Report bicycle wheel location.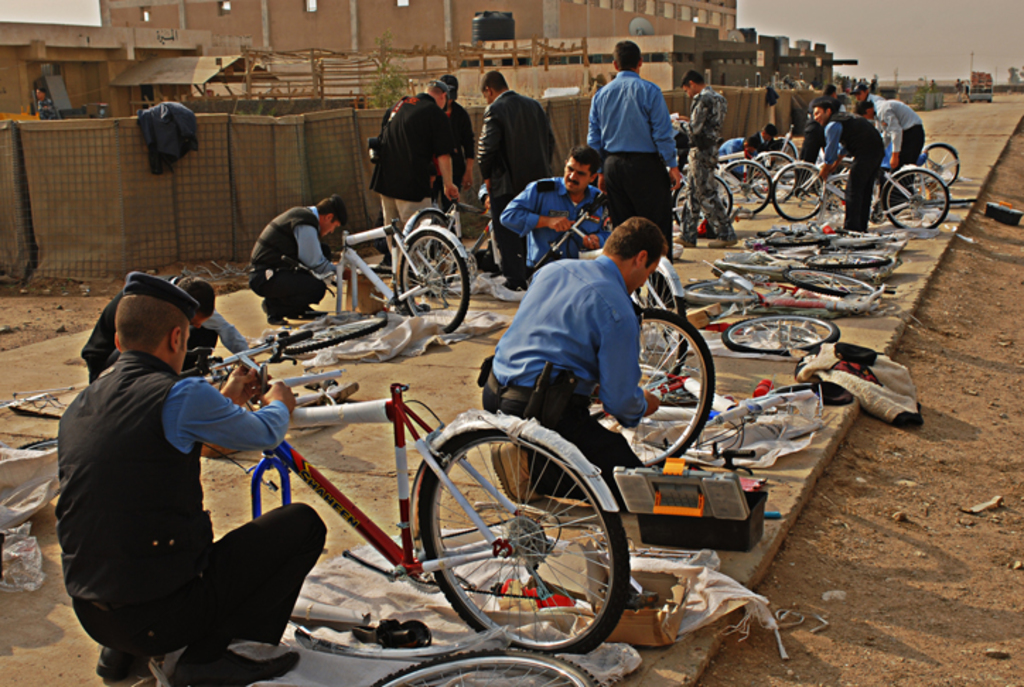
Report: BBox(714, 161, 775, 213).
